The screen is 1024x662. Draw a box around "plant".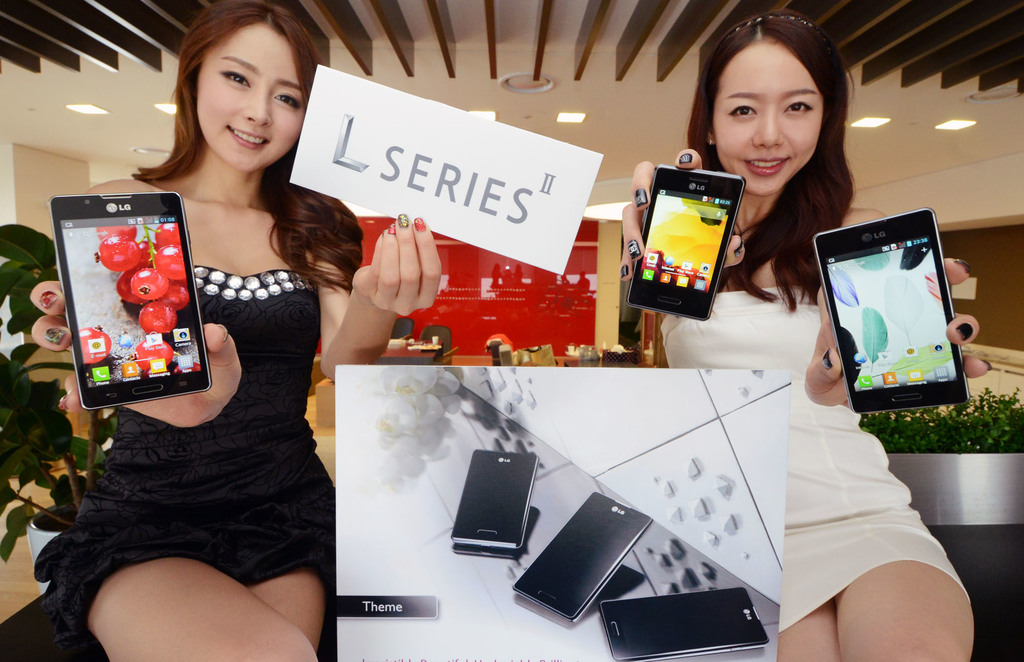
locate(860, 385, 1023, 454).
